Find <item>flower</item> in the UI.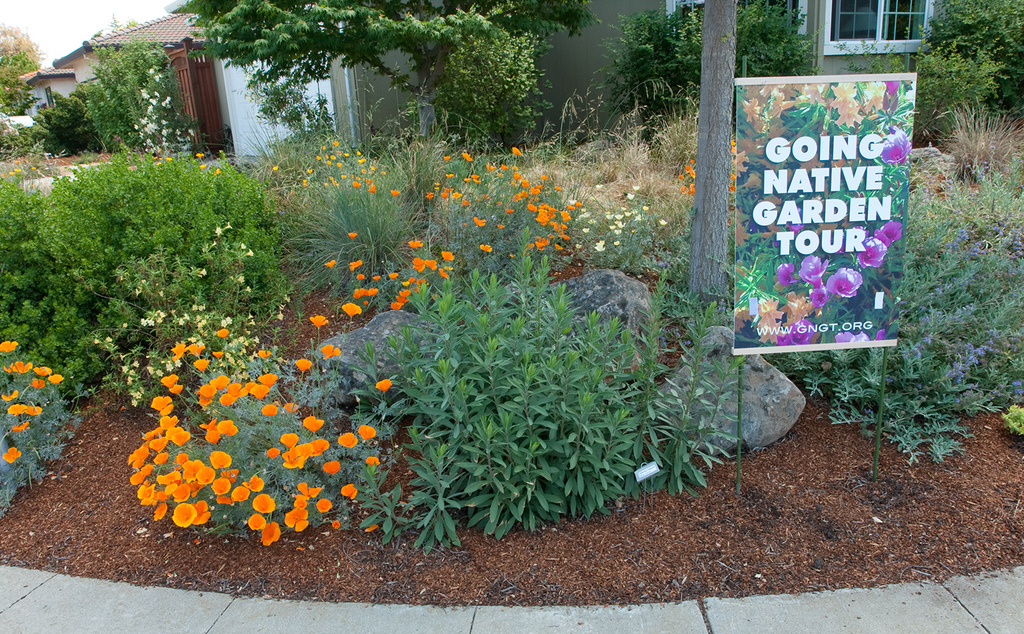
UI element at crop(800, 258, 830, 305).
